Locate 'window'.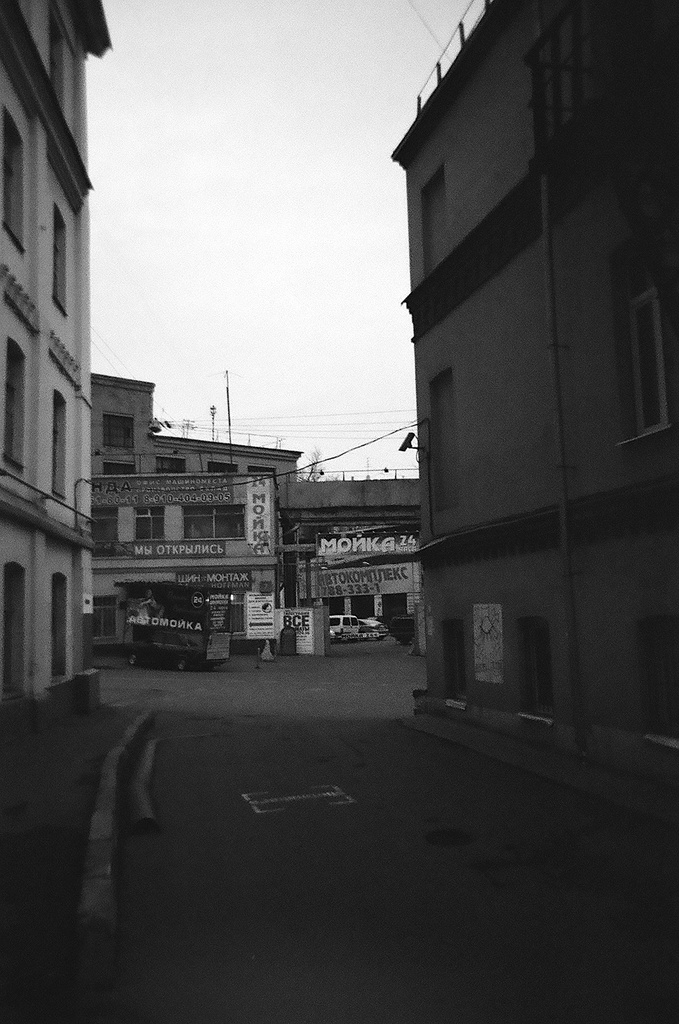
Bounding box: {"x1": 105, "y1": 410, "x2": 140, "y2": 449}.
